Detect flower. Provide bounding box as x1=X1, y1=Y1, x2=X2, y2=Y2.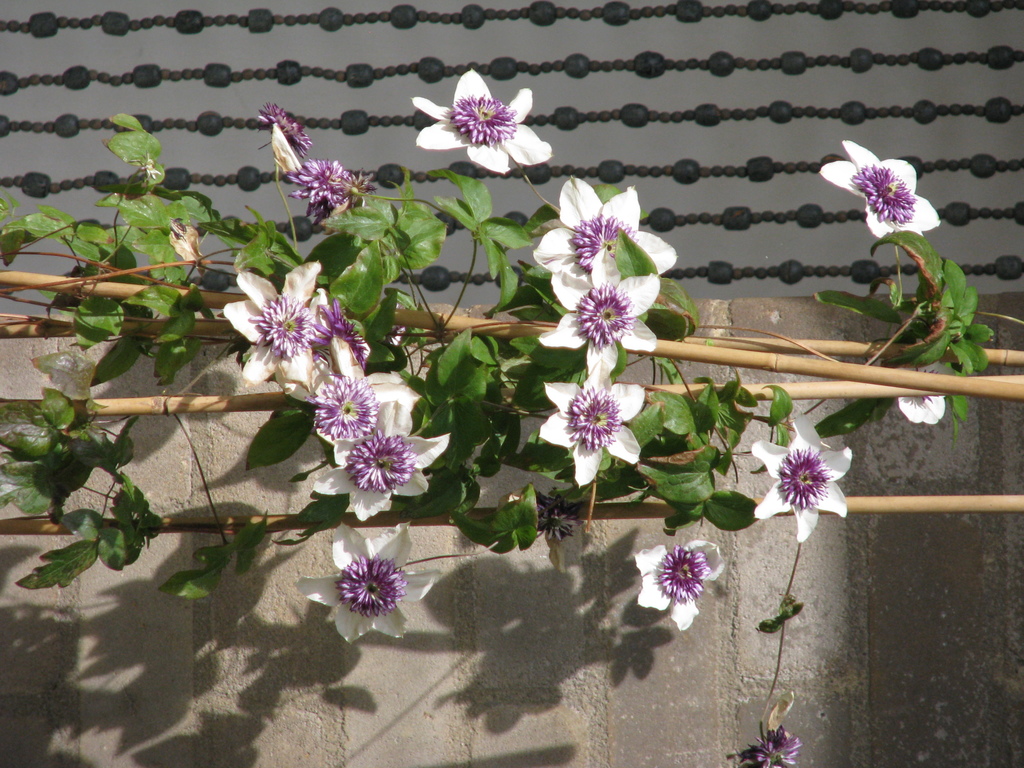
x1=294, y1=522, x2=443, y2=640.
